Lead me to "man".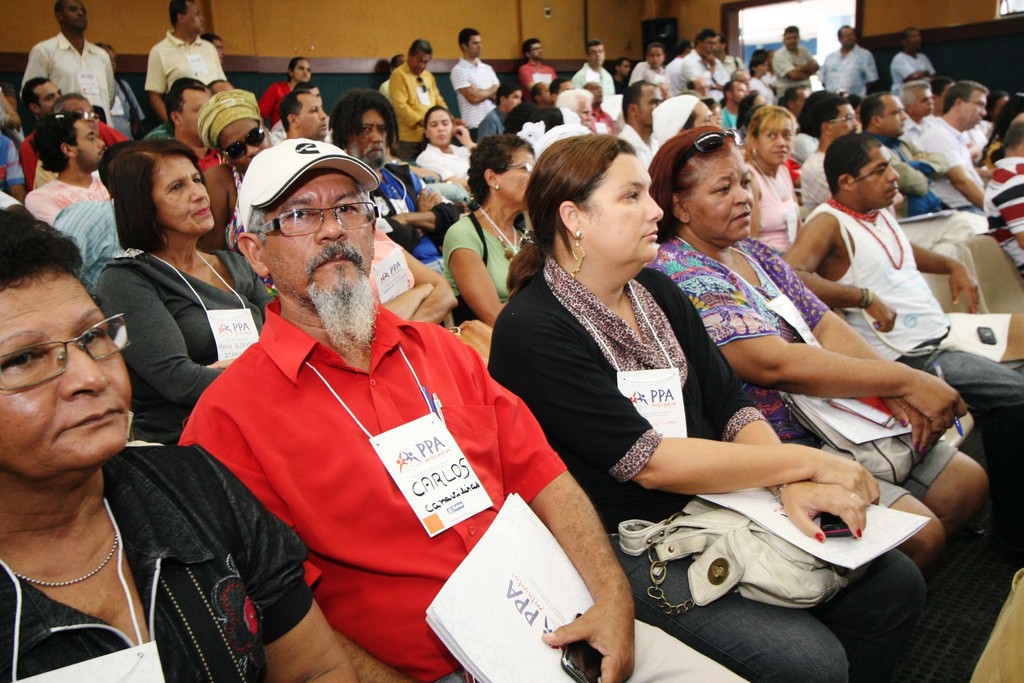
Lead to Rect(143, 0, 230, 119).
